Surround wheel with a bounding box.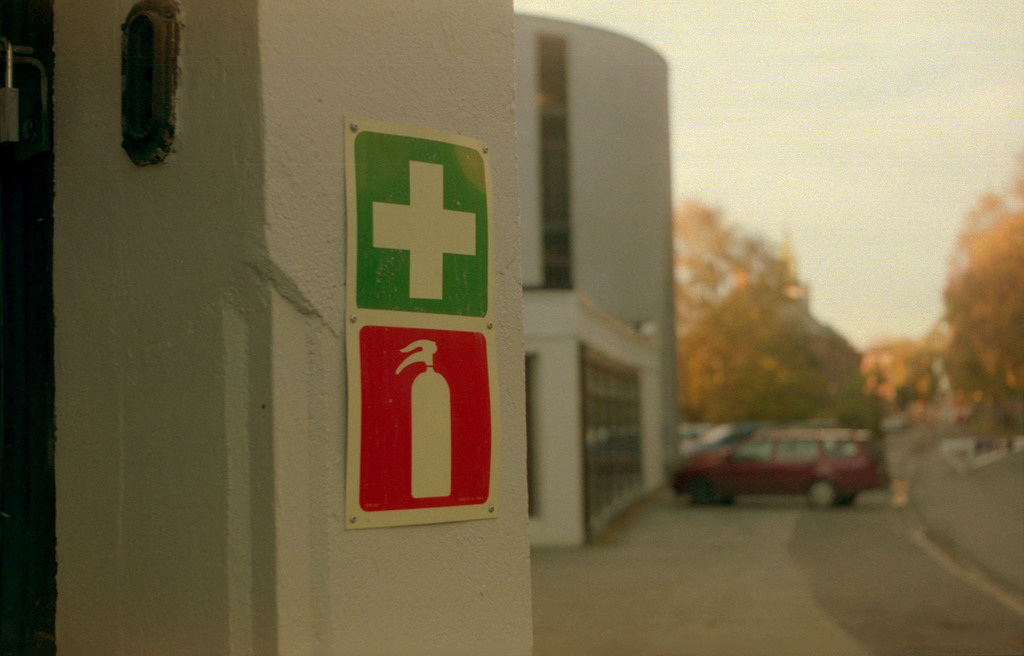
[x1=806, y1=474, x2=843, y2=509].
